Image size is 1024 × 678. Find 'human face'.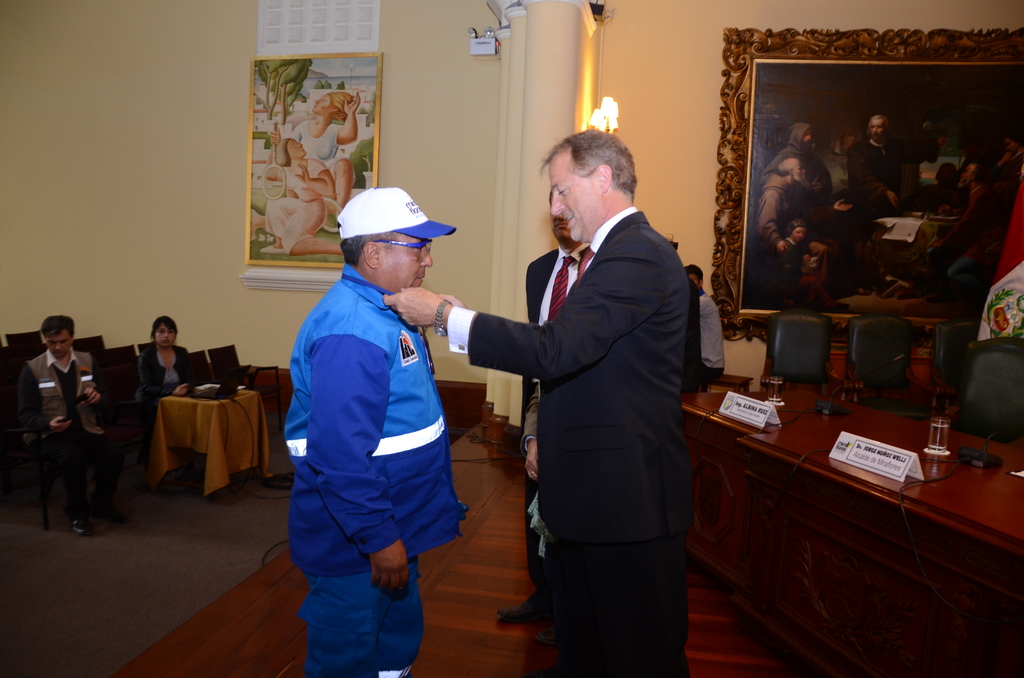
(left=872, top=117, right=884, bottom=140).
